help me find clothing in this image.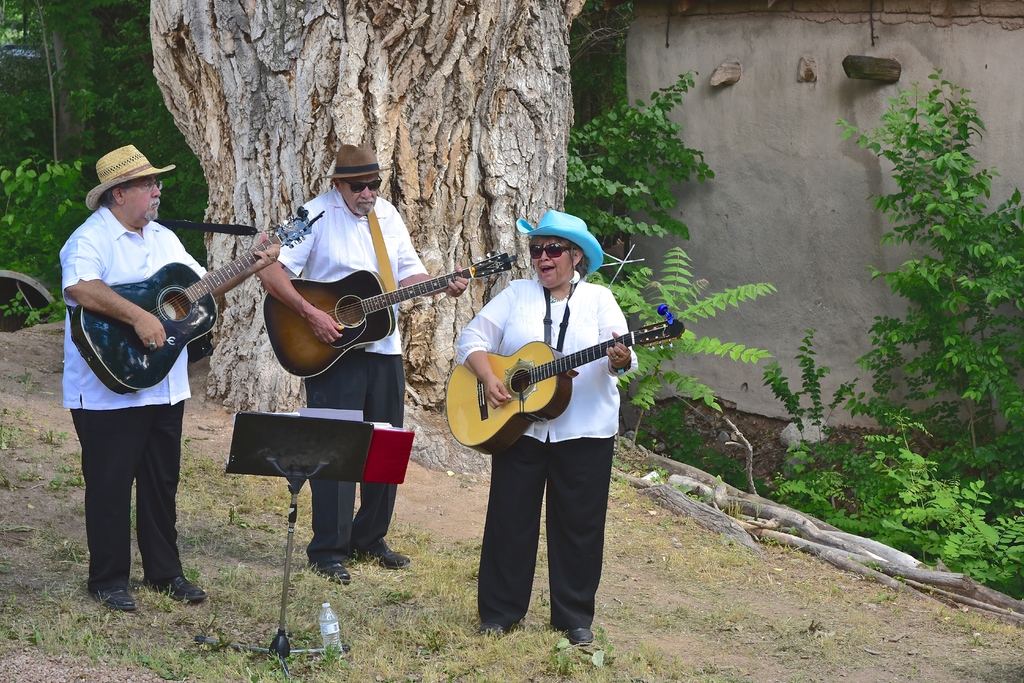
Found it: 248,186,428,557.
